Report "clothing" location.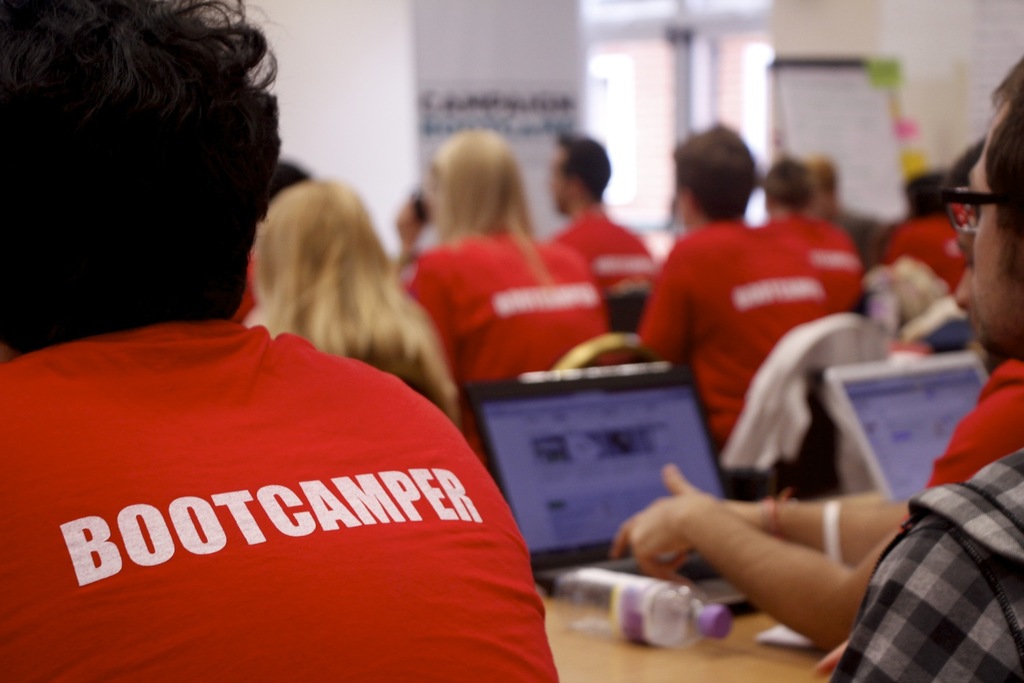
Report: select_region(629, 228, 847, 499).
